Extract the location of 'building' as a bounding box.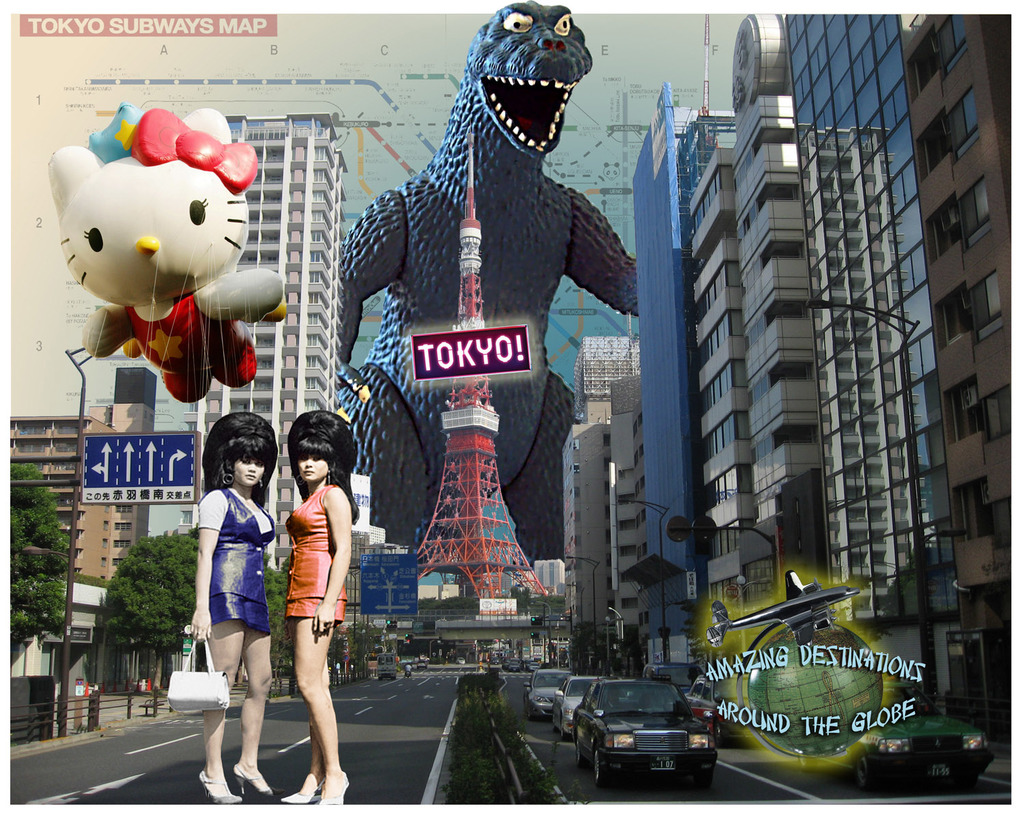
pyautogui.locateOnScreen(532, 557, 568, 594).
